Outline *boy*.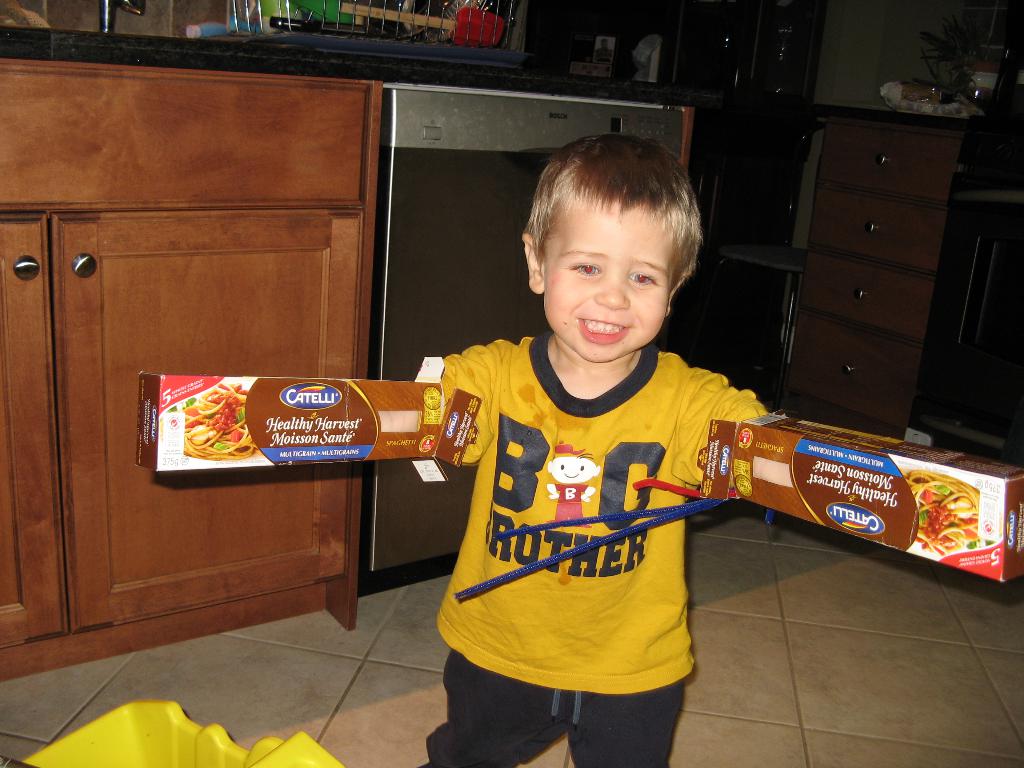
Outline: locate(415, 130, 772, 767).
